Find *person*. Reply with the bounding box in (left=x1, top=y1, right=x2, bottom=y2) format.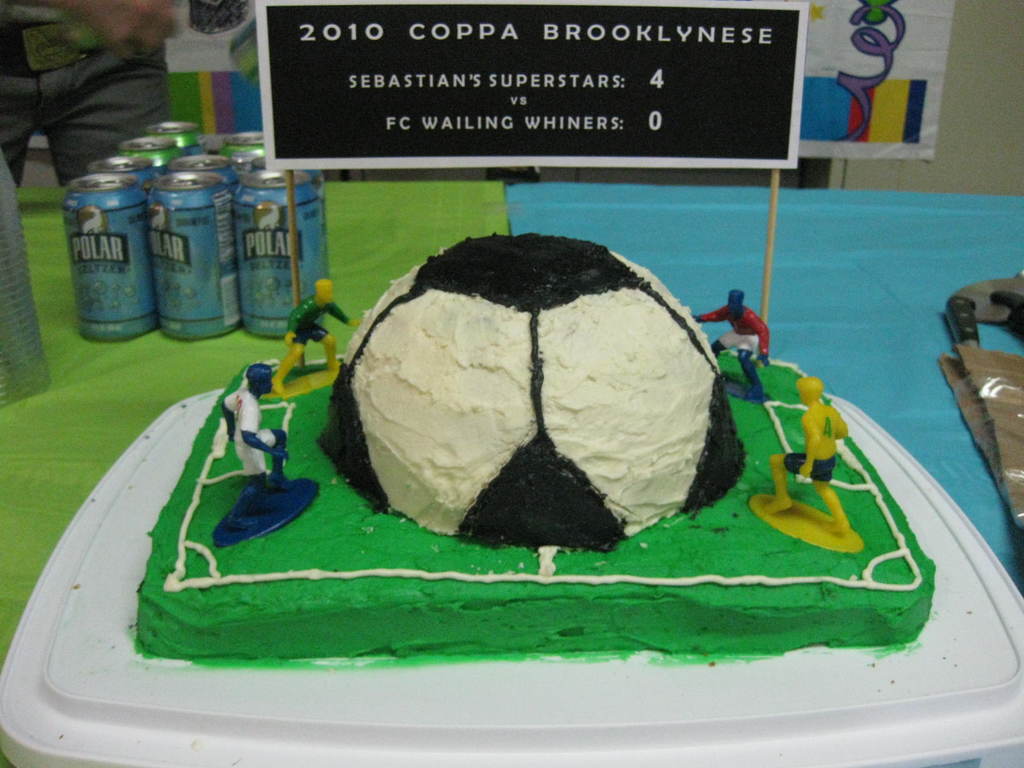
(left=269, top=275, right=360, bottom=397).
